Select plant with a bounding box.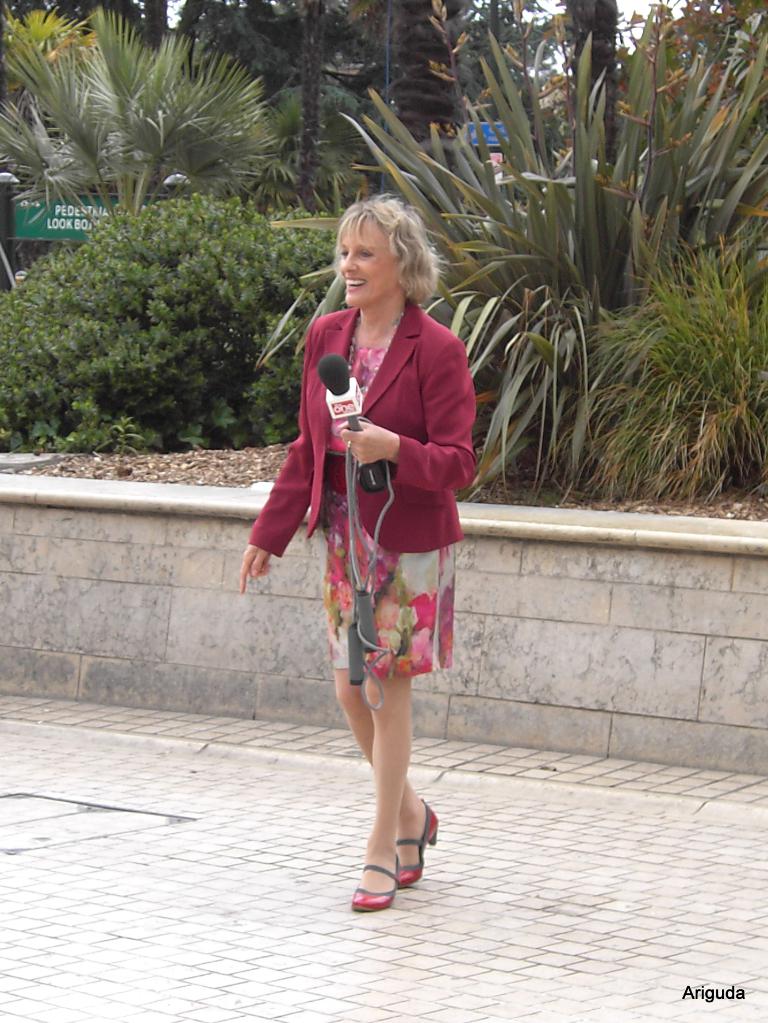
<region>255, 84, 379, 219</region>.
